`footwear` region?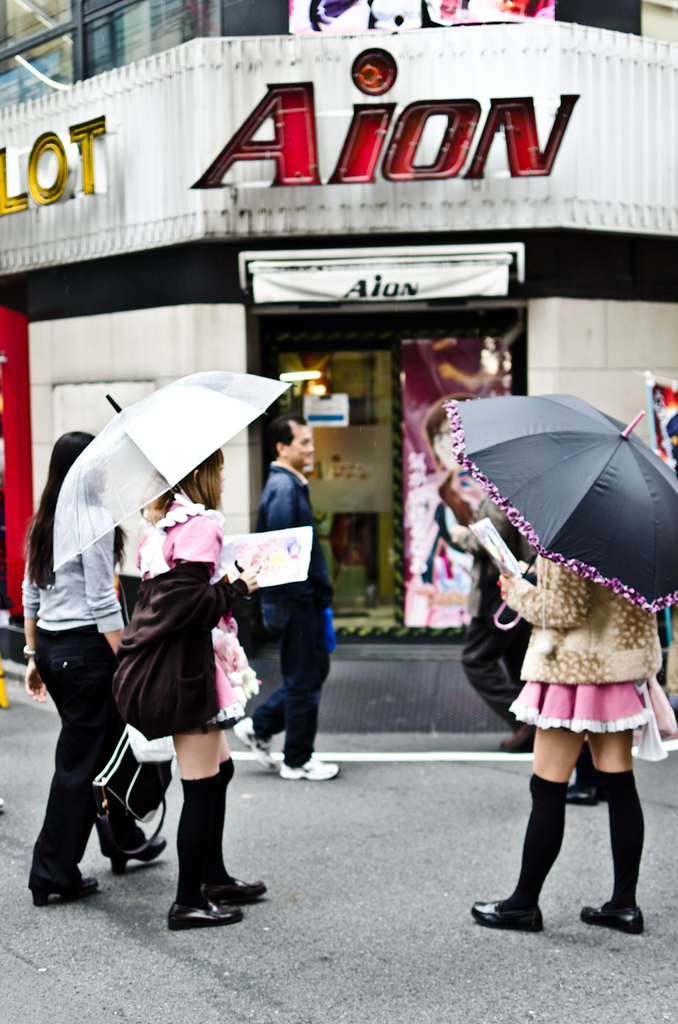
x1=108, y1=842, x2=170, y2=873
